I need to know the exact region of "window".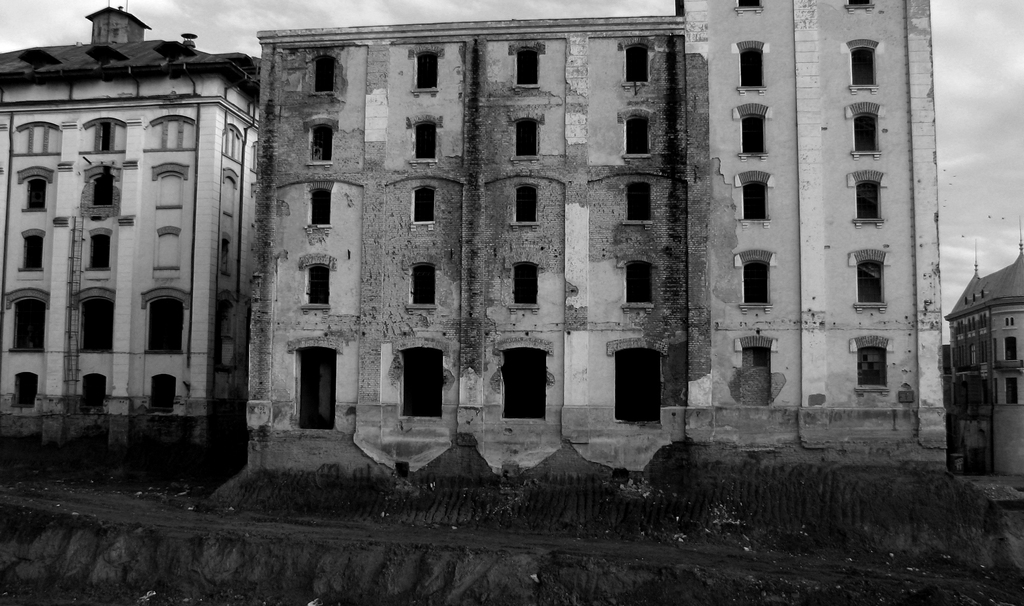
Region: Rect(513, 185, 540, 223).
